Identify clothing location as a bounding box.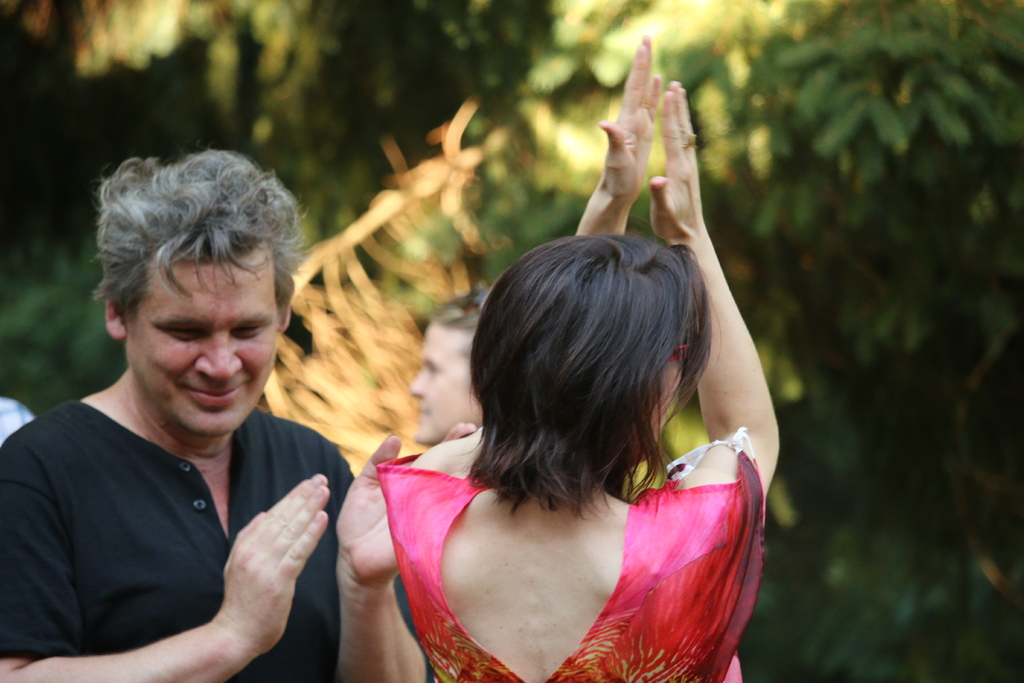
detection(0, 399, 434, 682).
